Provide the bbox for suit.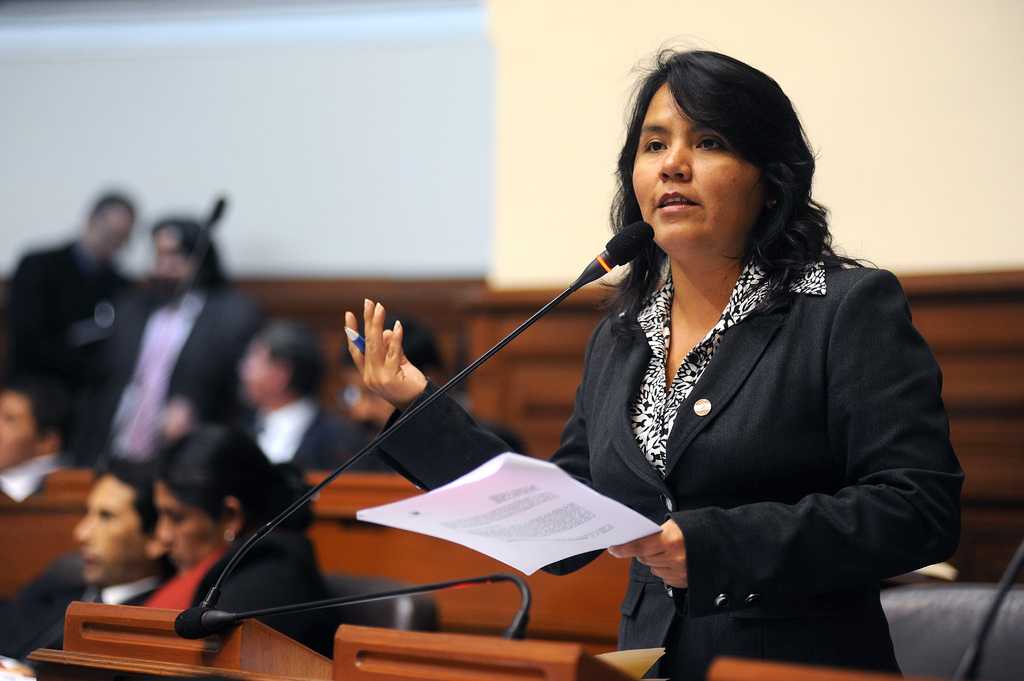
box(0, 234, 123, 383).
